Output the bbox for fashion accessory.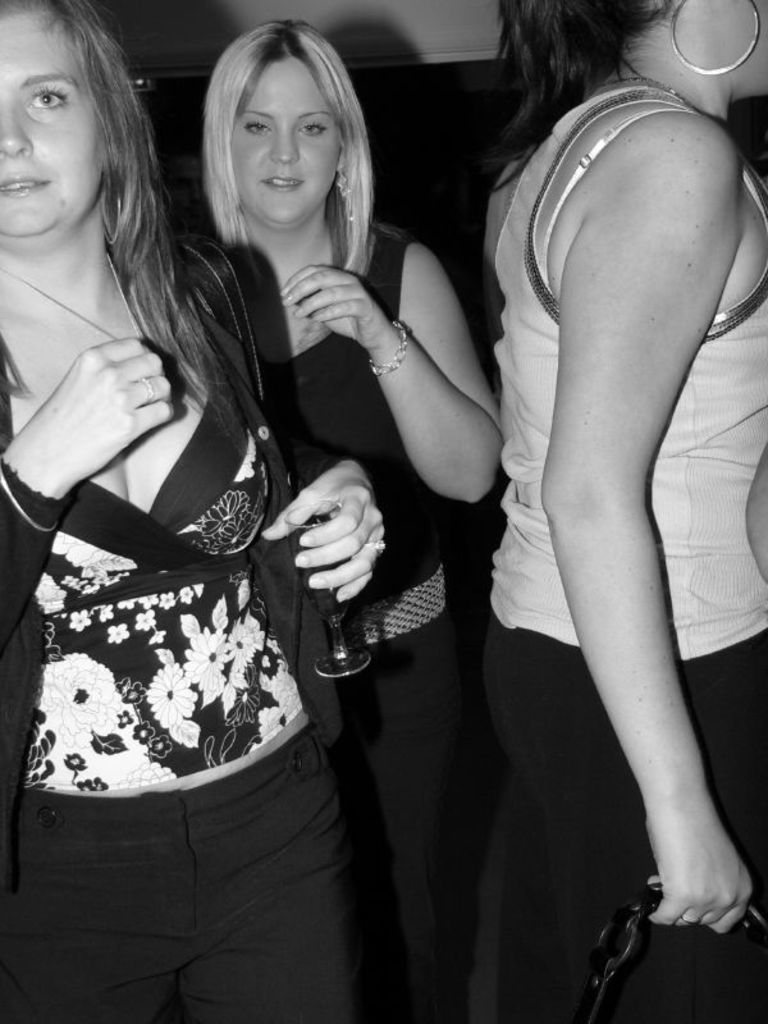
<region>682, 911, 699, 923</region>.
